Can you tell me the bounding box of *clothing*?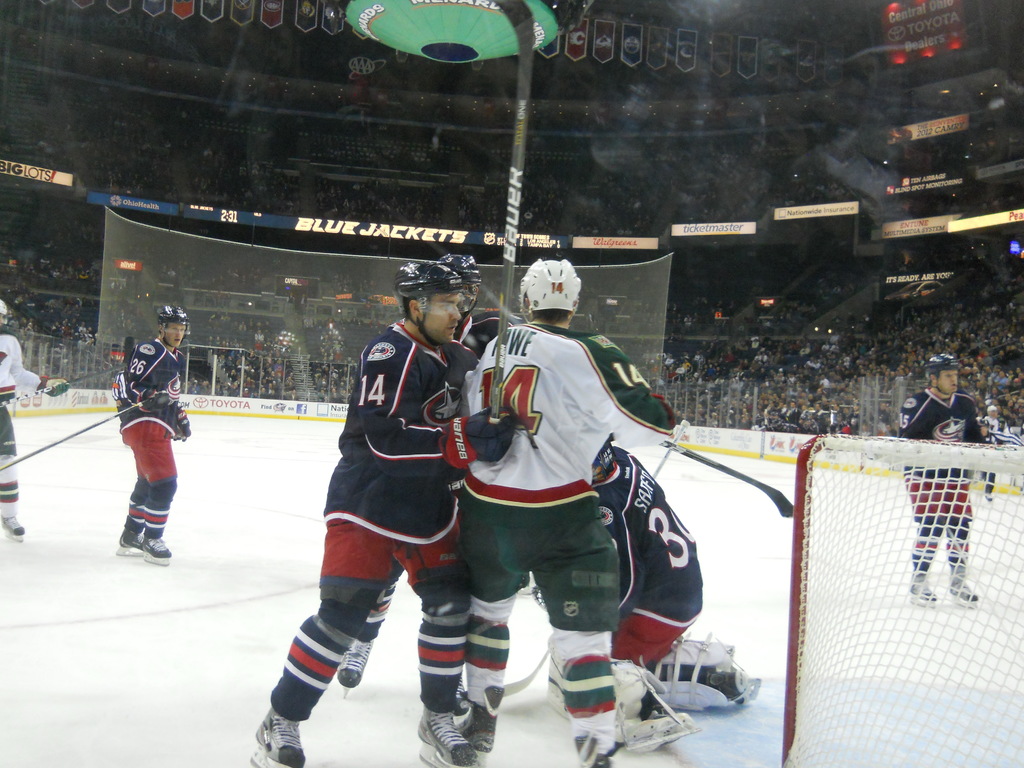
bbox=(589, 444, 707, 672).
